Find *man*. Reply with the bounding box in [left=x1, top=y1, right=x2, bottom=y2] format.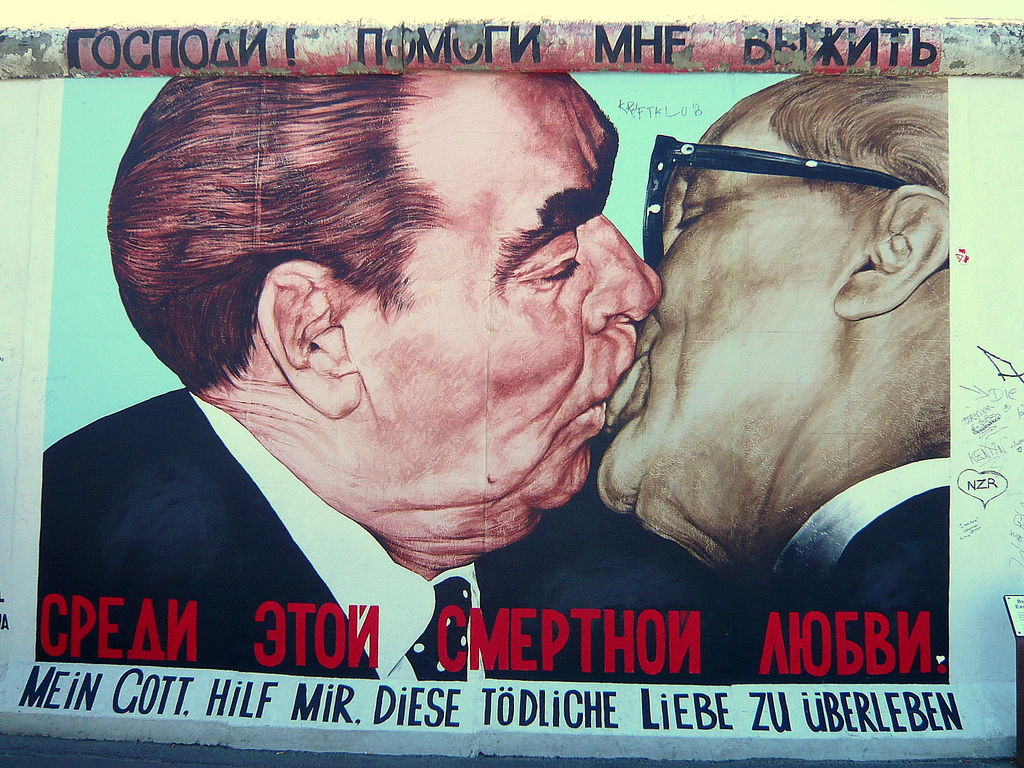
[left=595, top=70, right=953, bottom=687].
